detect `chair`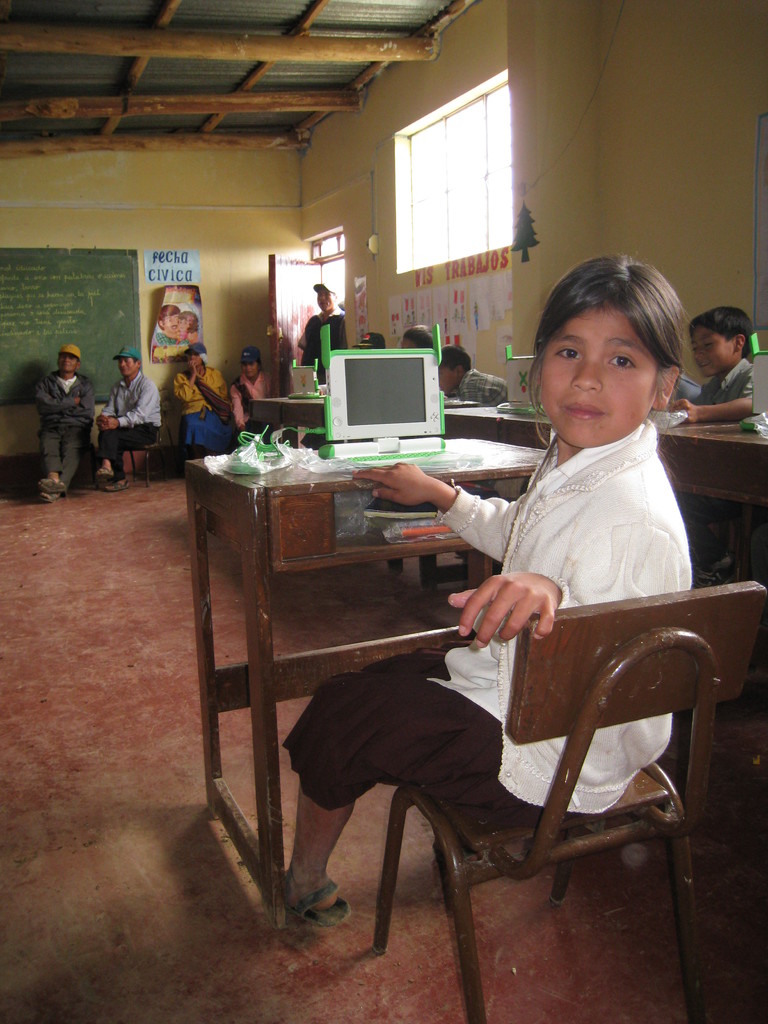
select_region(365, 582, 766, 1023)
